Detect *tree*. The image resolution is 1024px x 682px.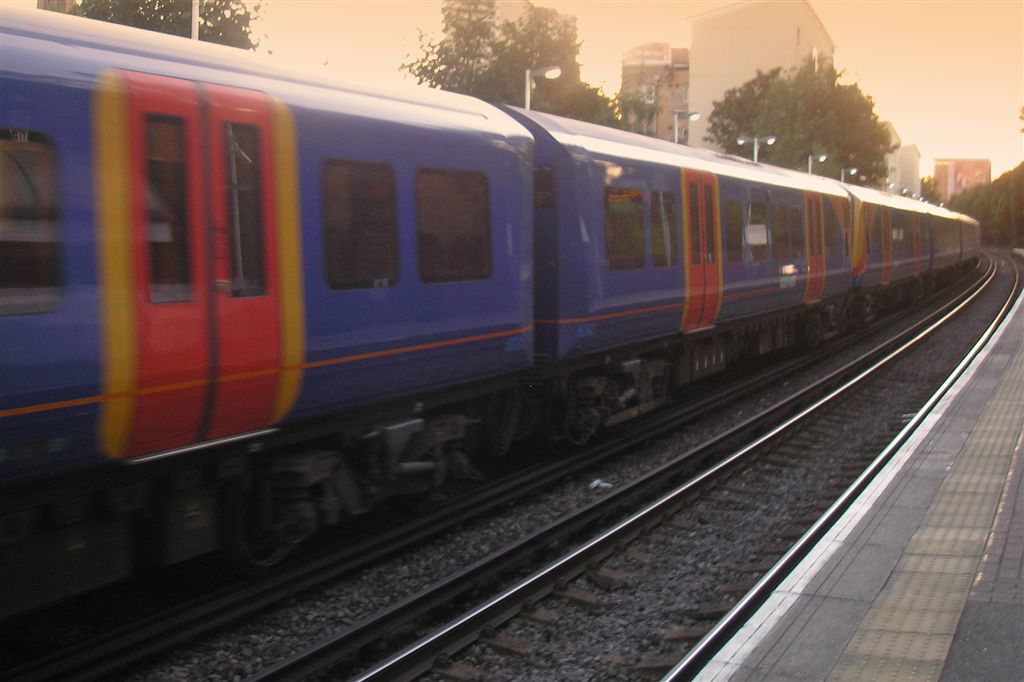
detection(393, 0, 627, 142).
